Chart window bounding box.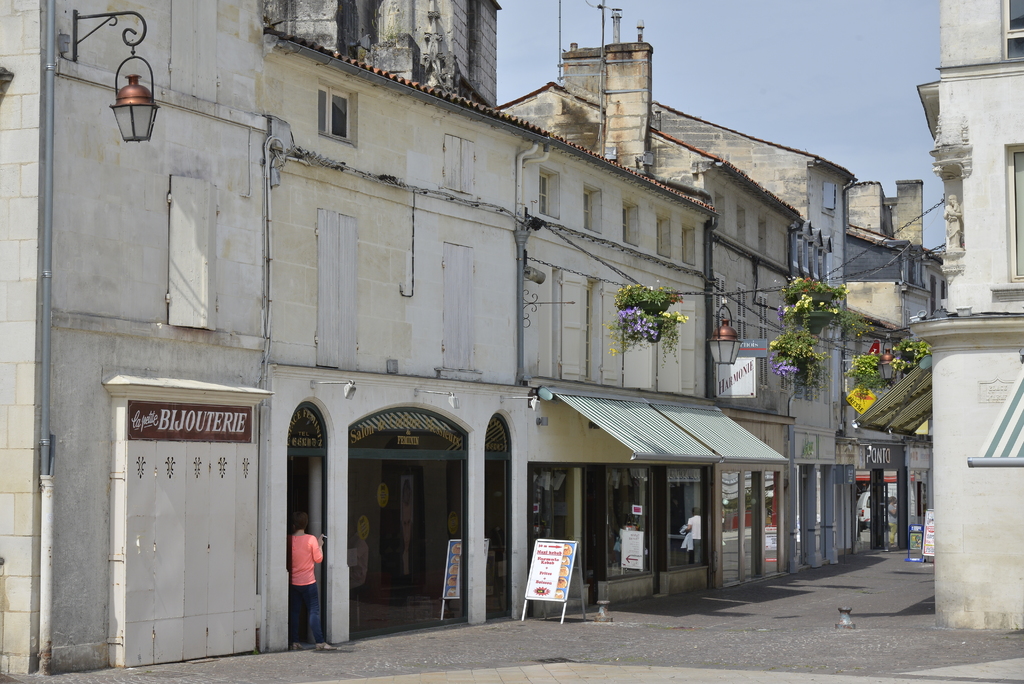
Charted: (714, 192, 724, 229).
